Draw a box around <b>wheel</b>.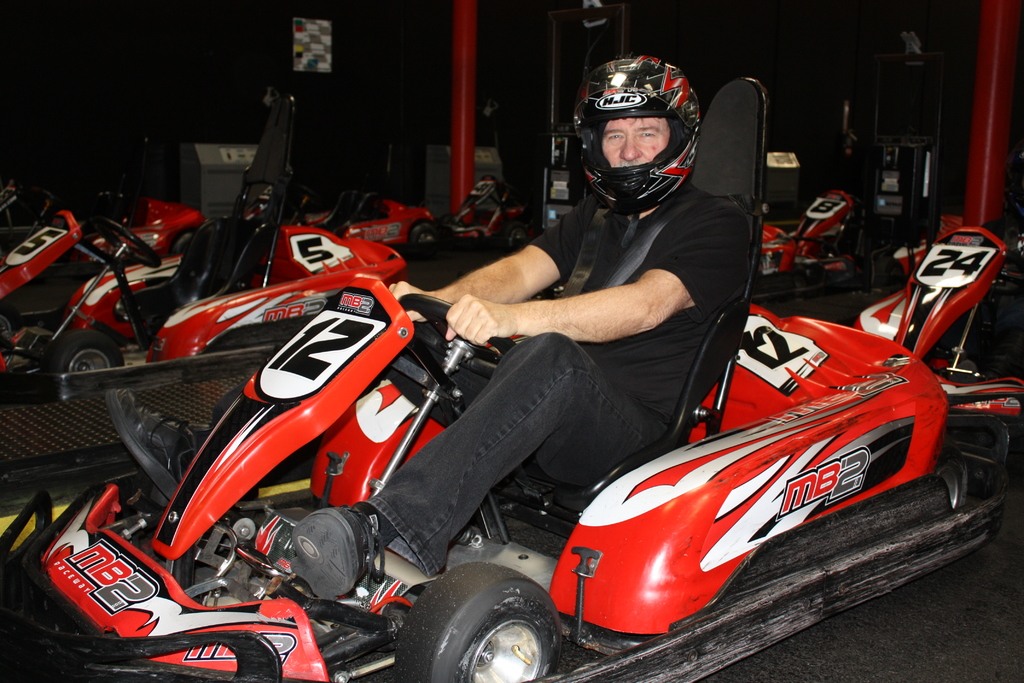
left=392, top=580, right=566, bottom=679.
